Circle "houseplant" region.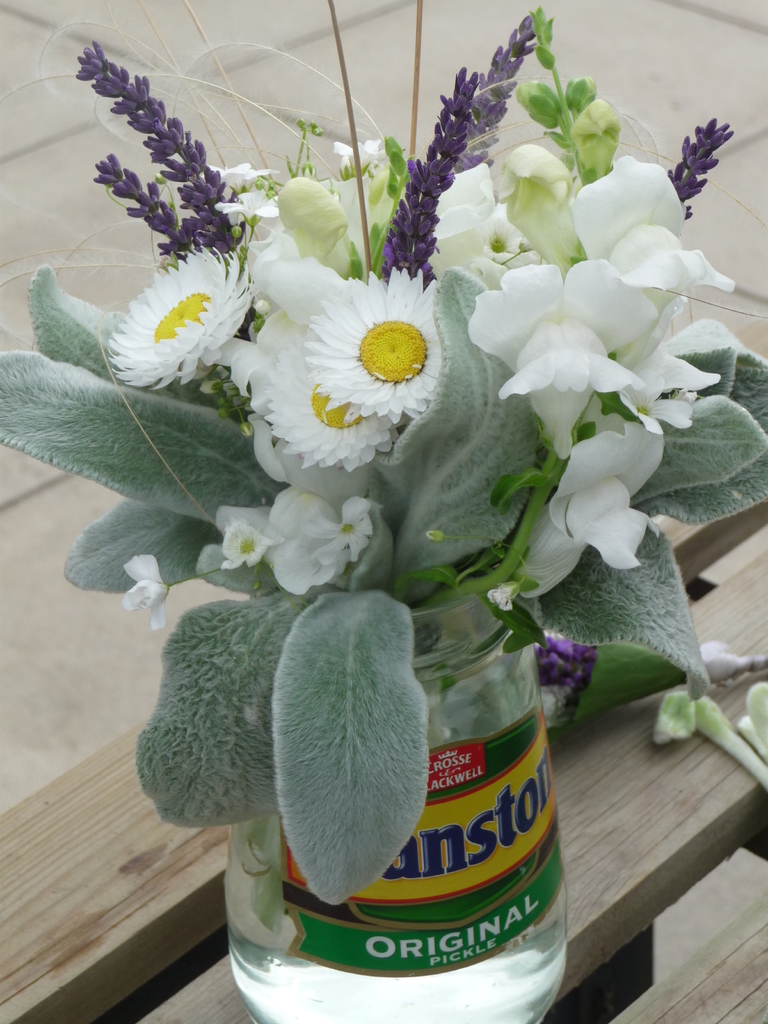
Region: {"left": 53, "top": 52, "right": 722, "bottom": 1005}.
